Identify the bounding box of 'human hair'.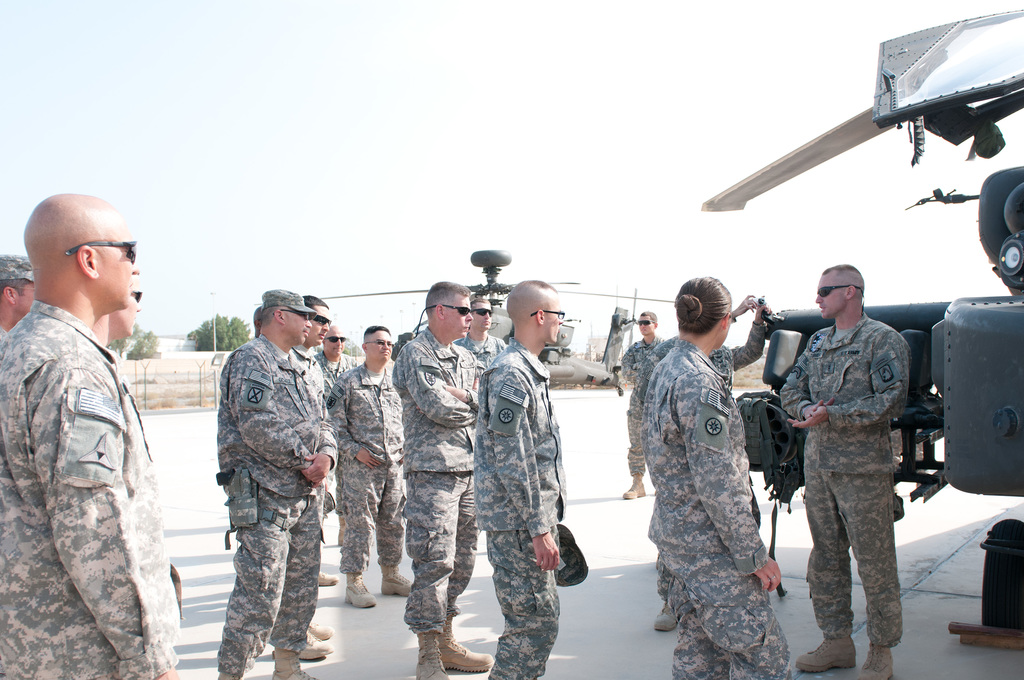
(left=305, top=293, right=327, bottom=309).
